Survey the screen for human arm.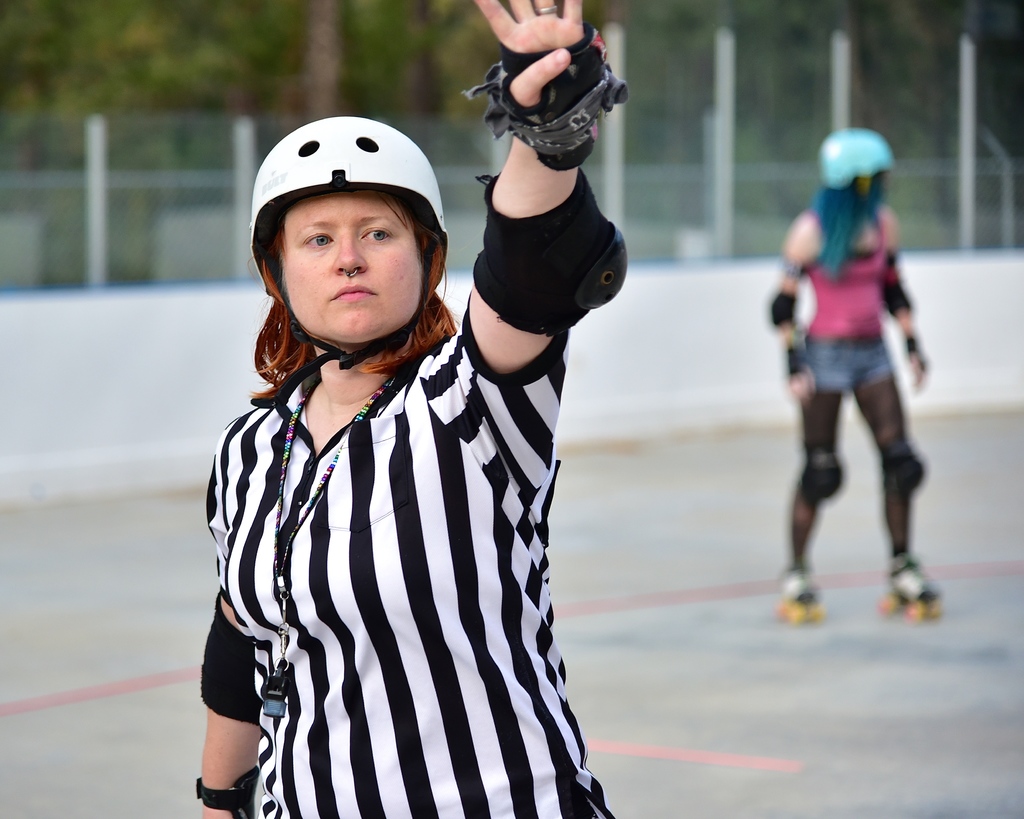
Survey found: bbox=(449, 93, 615, 386).
